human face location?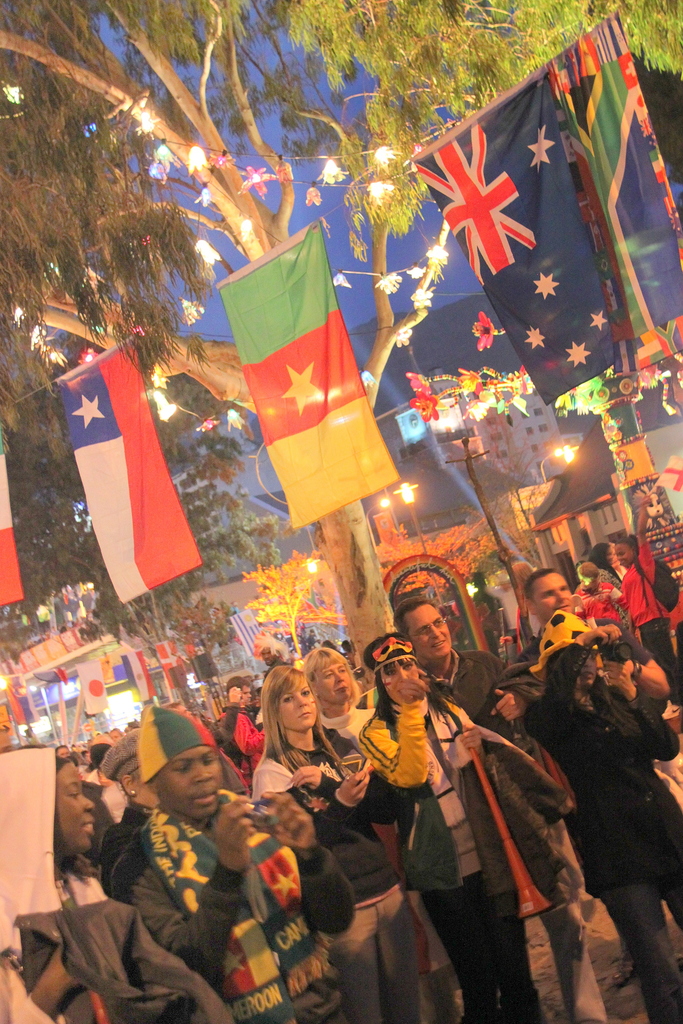
x1=529 y1=573 x2=571 y2=624
